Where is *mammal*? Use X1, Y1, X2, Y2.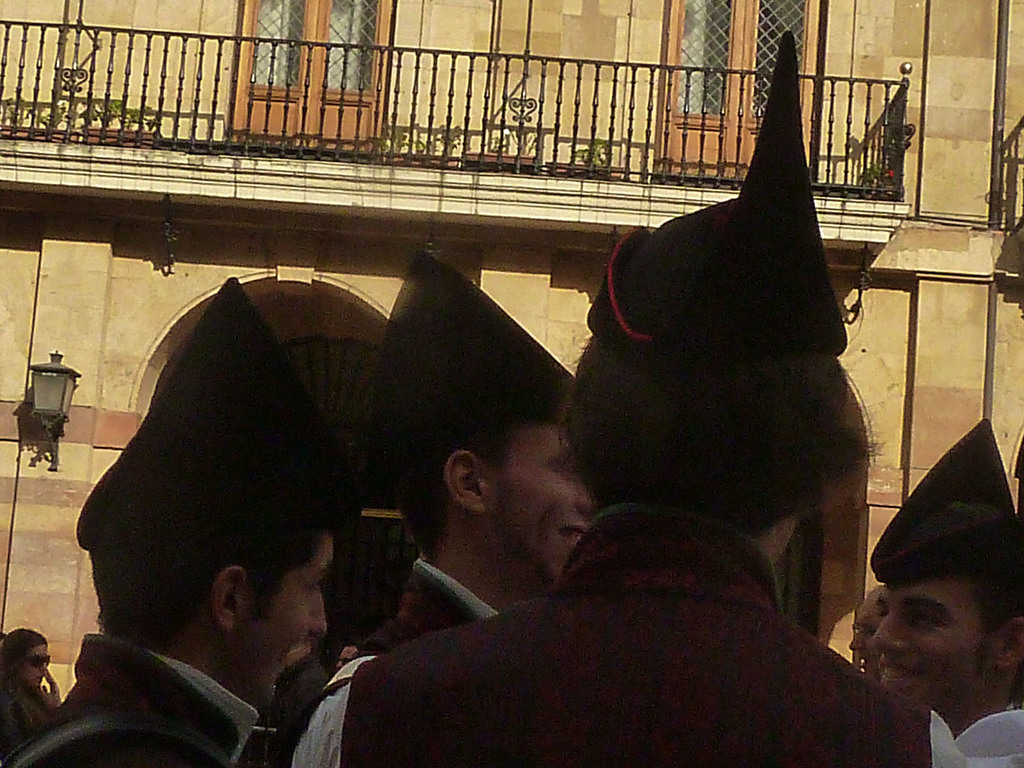
2, 273, 371, 767.
